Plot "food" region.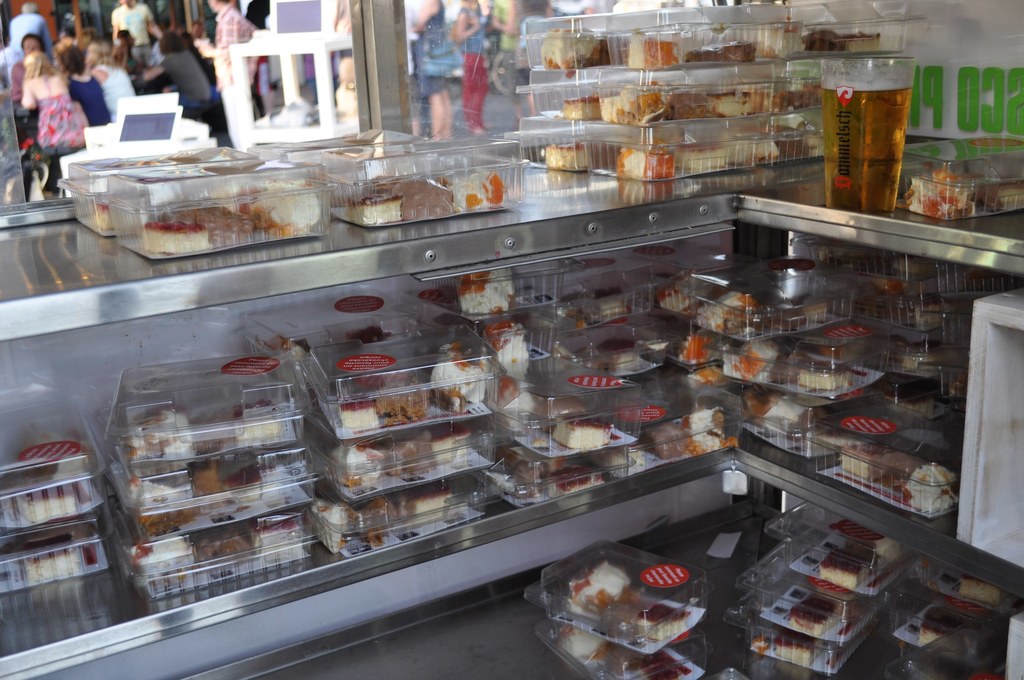
Plotted at box(618, 143, 677, 180).
